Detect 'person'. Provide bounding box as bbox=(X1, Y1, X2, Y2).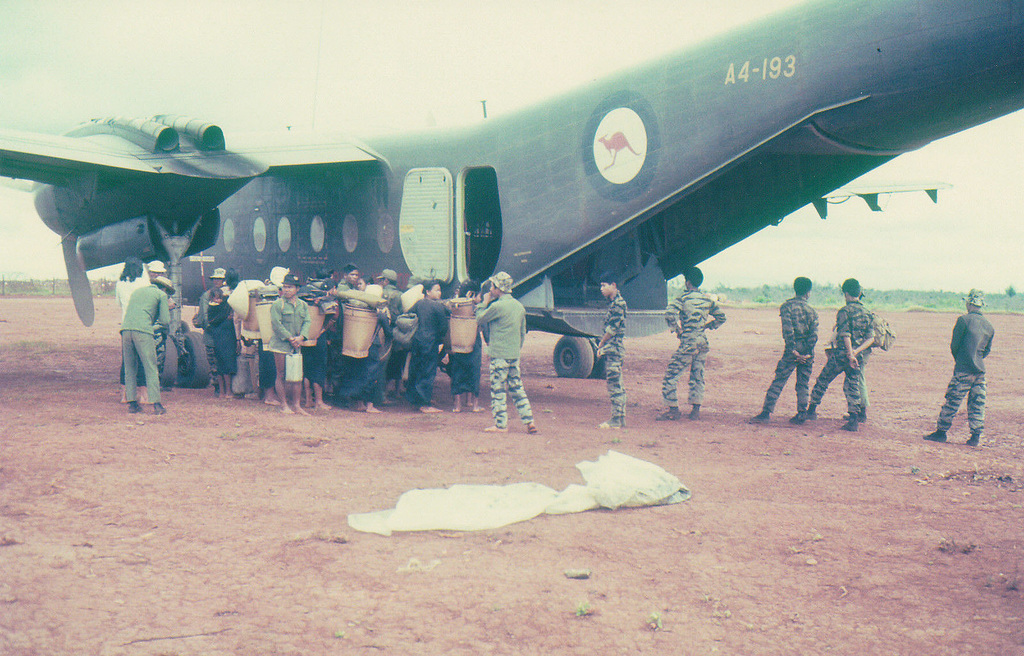
bbox=(840, 285, 899, 424).
